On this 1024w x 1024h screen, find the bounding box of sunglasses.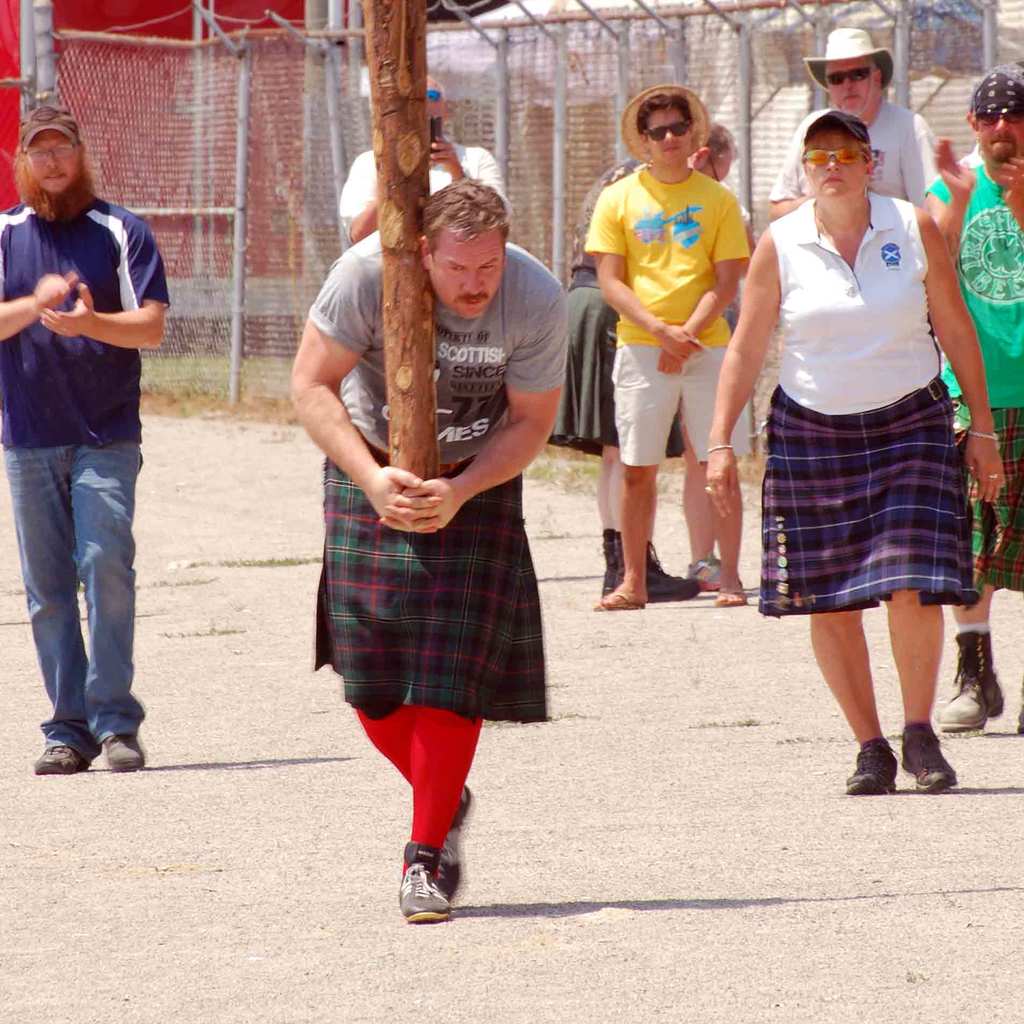
Bounding box: x1=822 y1=67 x2=875 y2=84.
